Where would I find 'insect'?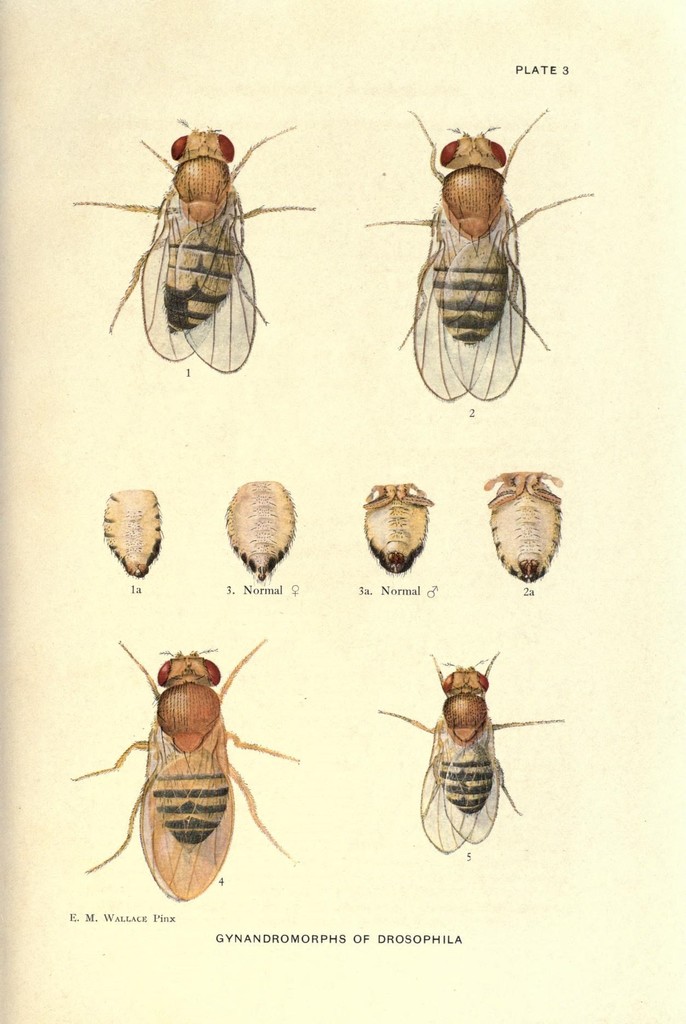
At BBox(360, 108, 601, 402).
